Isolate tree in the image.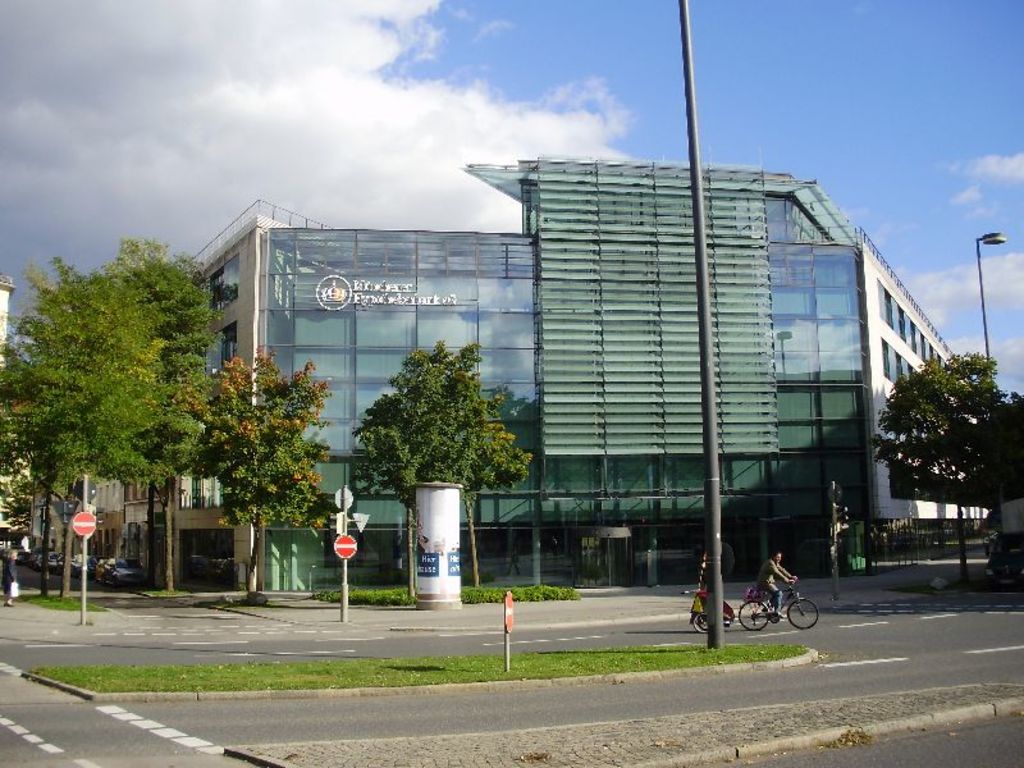
Isolated region: bbox(444, 339, 532, 591).
